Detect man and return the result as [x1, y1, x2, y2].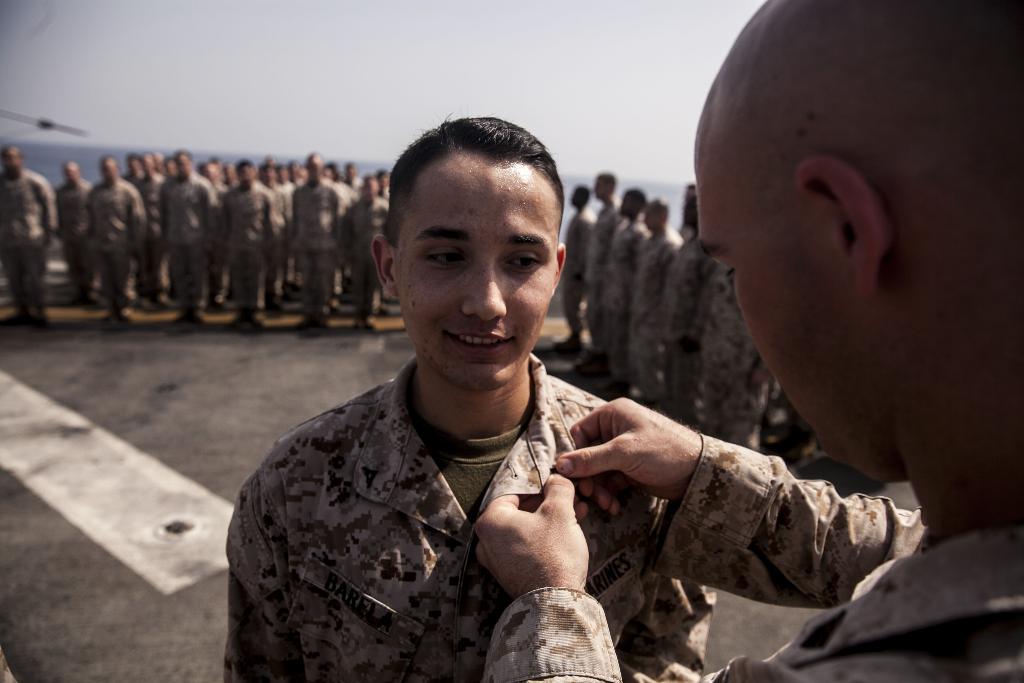
[590, 187, 653, 404].
